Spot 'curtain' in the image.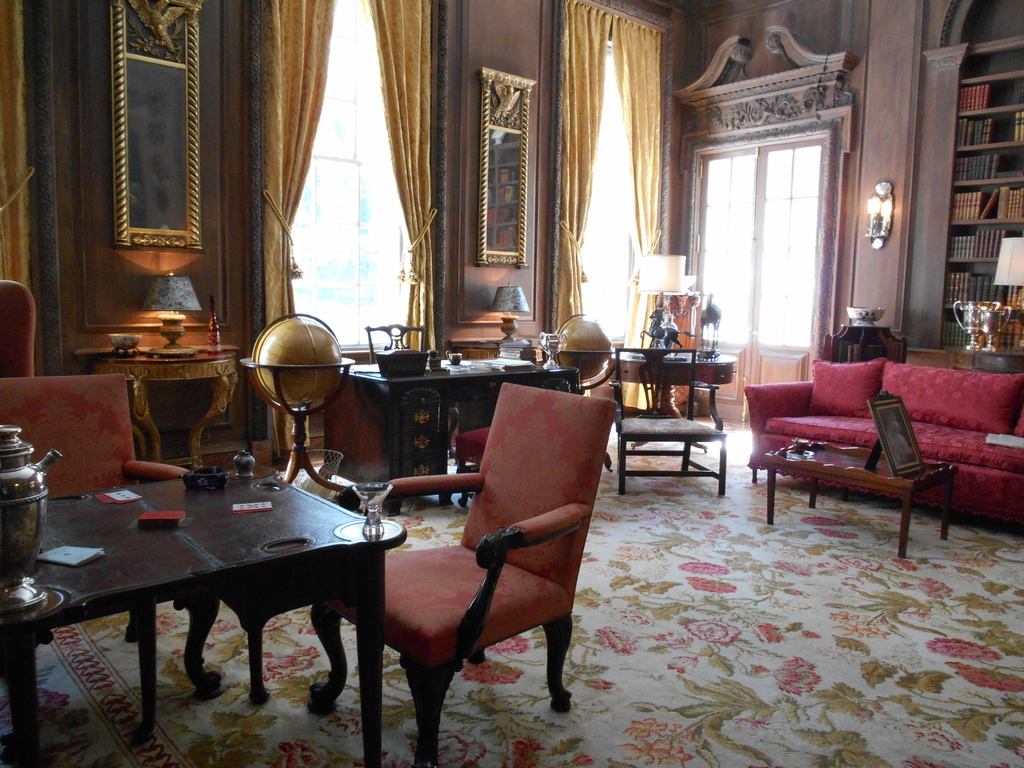
'curtain' found at 612,15,663,401.
